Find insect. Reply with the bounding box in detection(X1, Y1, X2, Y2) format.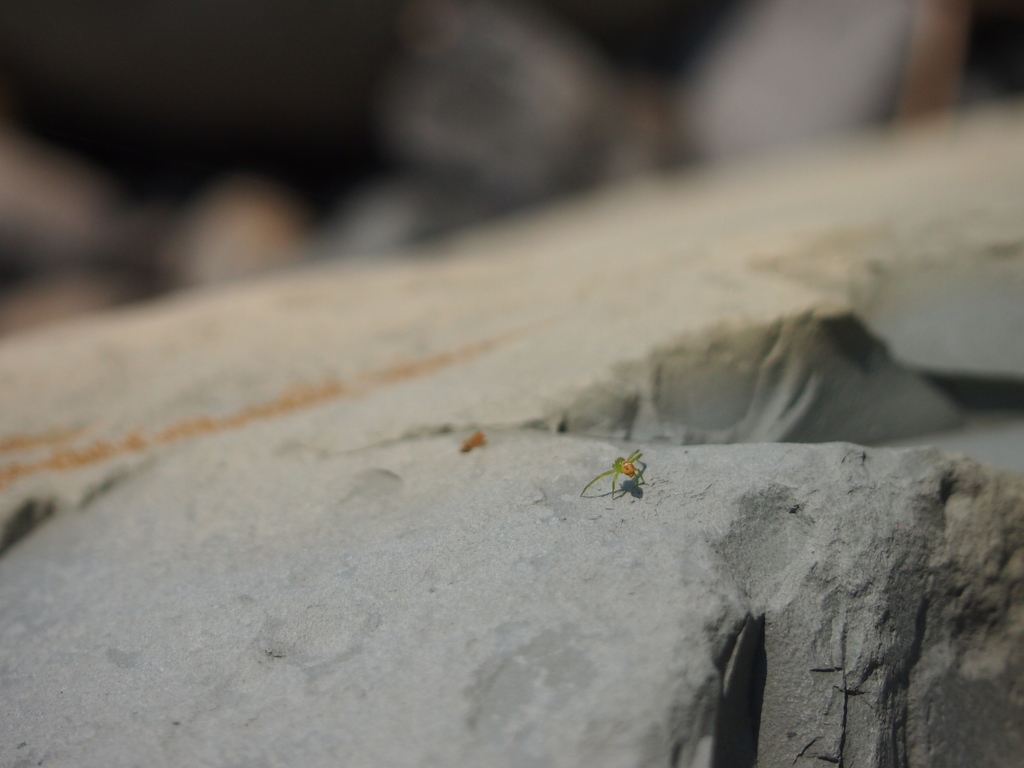
detection(576, 452, 648, 500).
